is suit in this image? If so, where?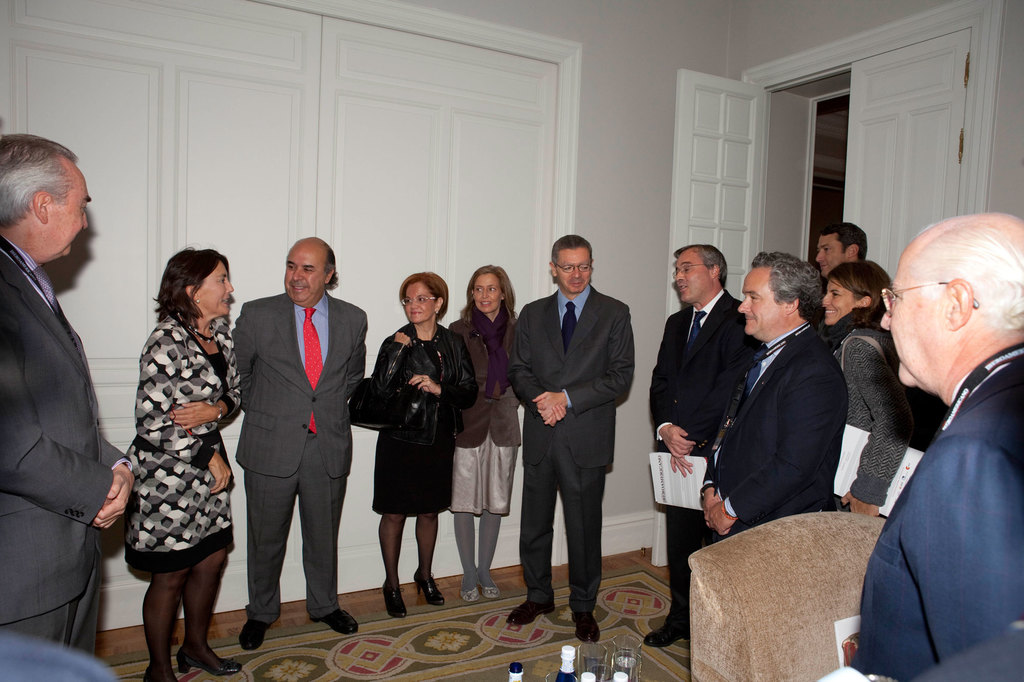
Yes, at left=508, top=223, right=639, bottom=643.
